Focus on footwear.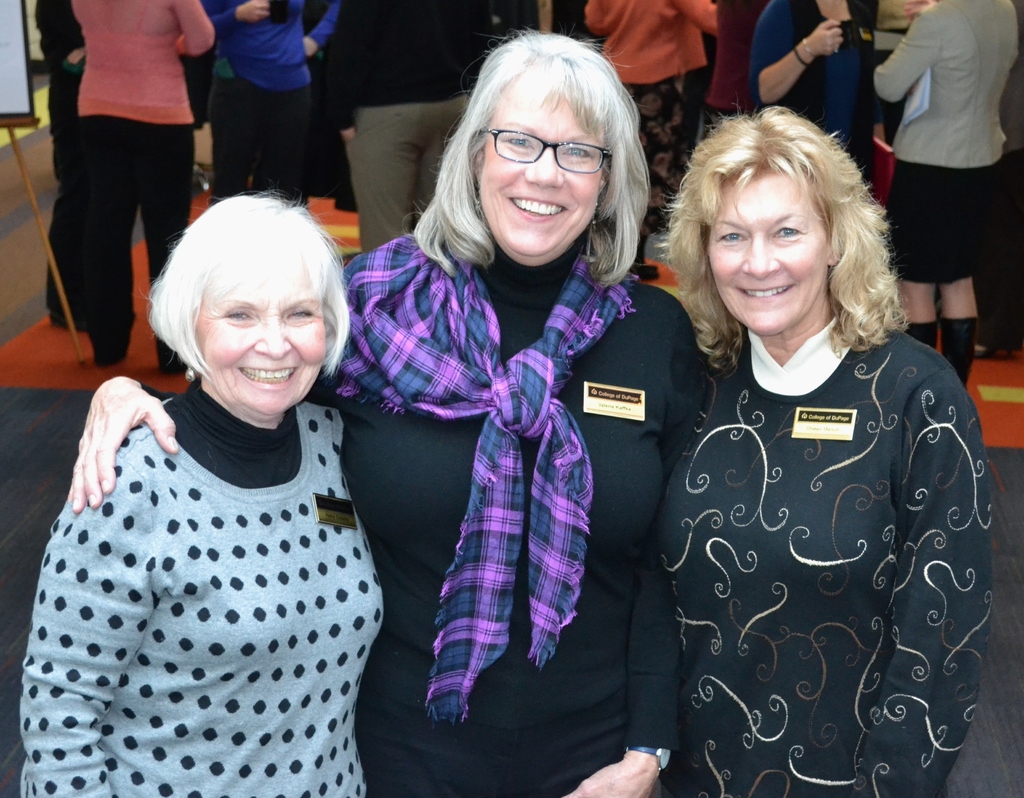
Focused at select_region(90, 347, 127, 367).
